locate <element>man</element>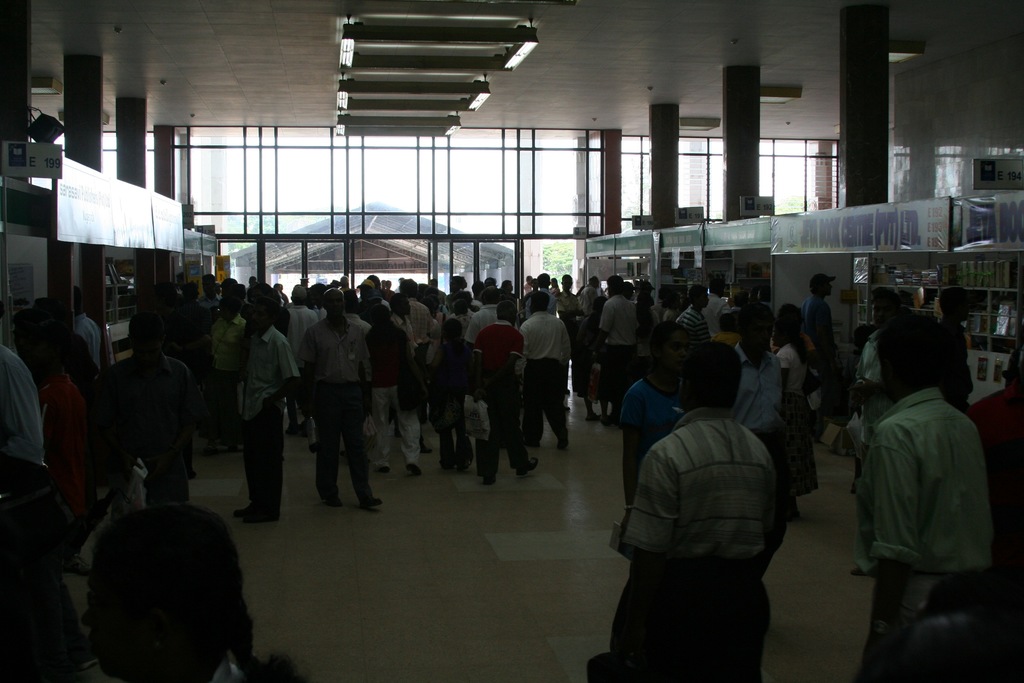
(left=386, top=293, right=419, bottom=348)
